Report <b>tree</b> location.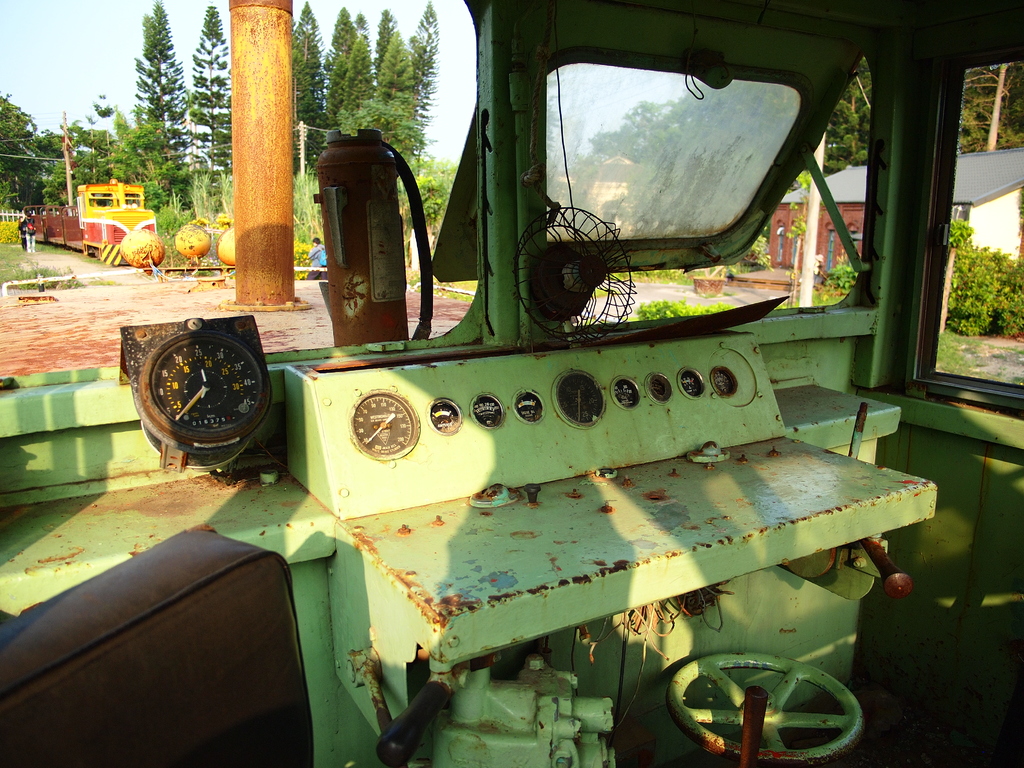
Report: (left=409, top=172, right=450, bottom=269).
